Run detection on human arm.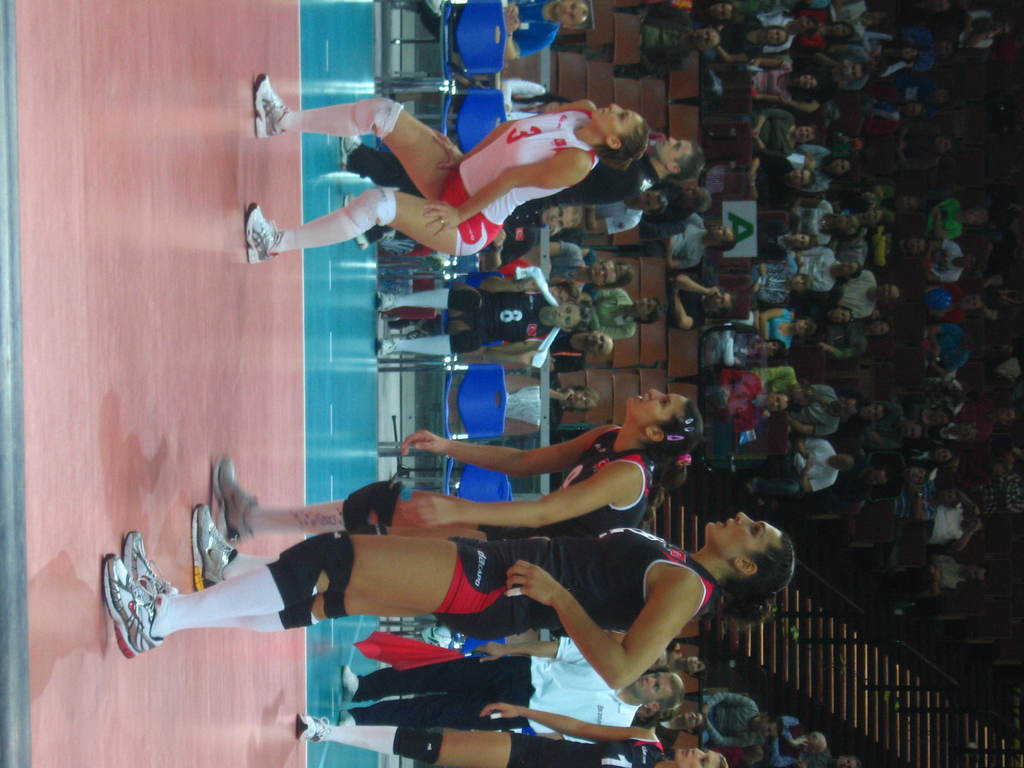
Result: {"x1": 397, "y1": 417, "x2": 630, "y2": 477}.
